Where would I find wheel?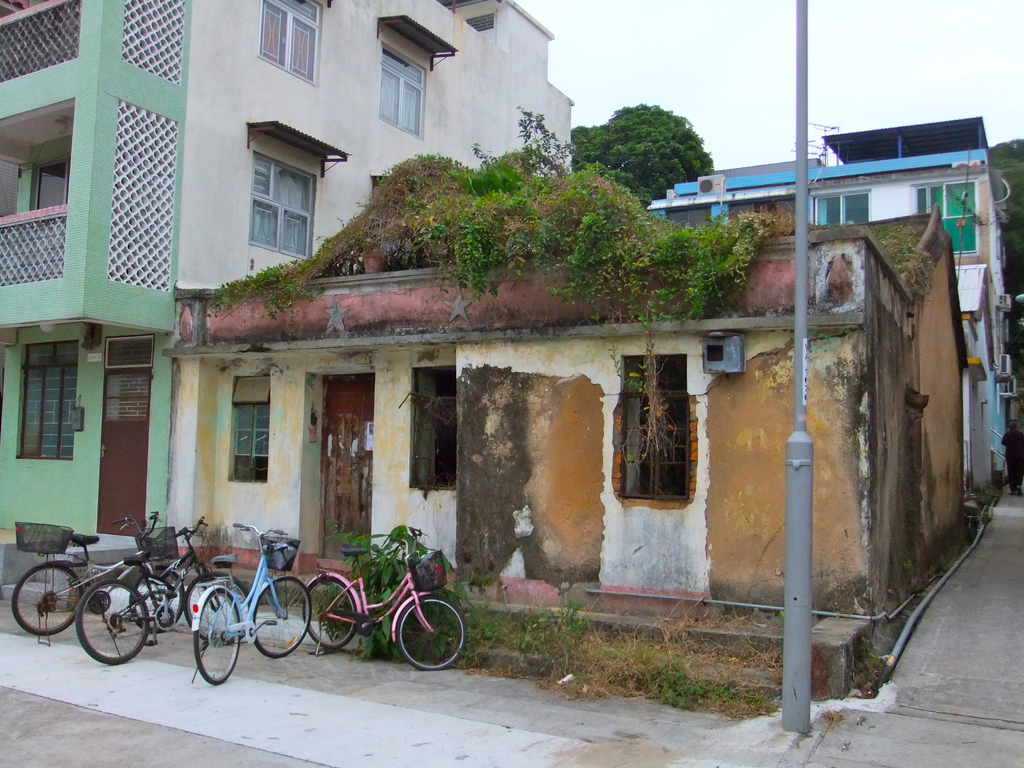
At region(71, 579, 153, 664).
